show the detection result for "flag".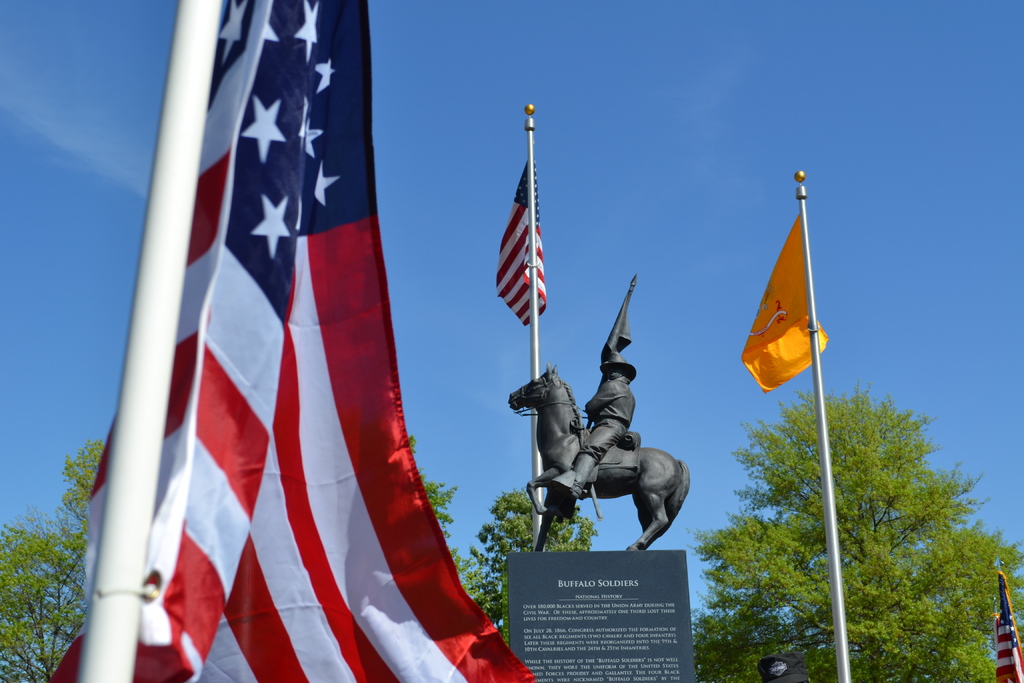
Rect(43, 0, 534, 682).
